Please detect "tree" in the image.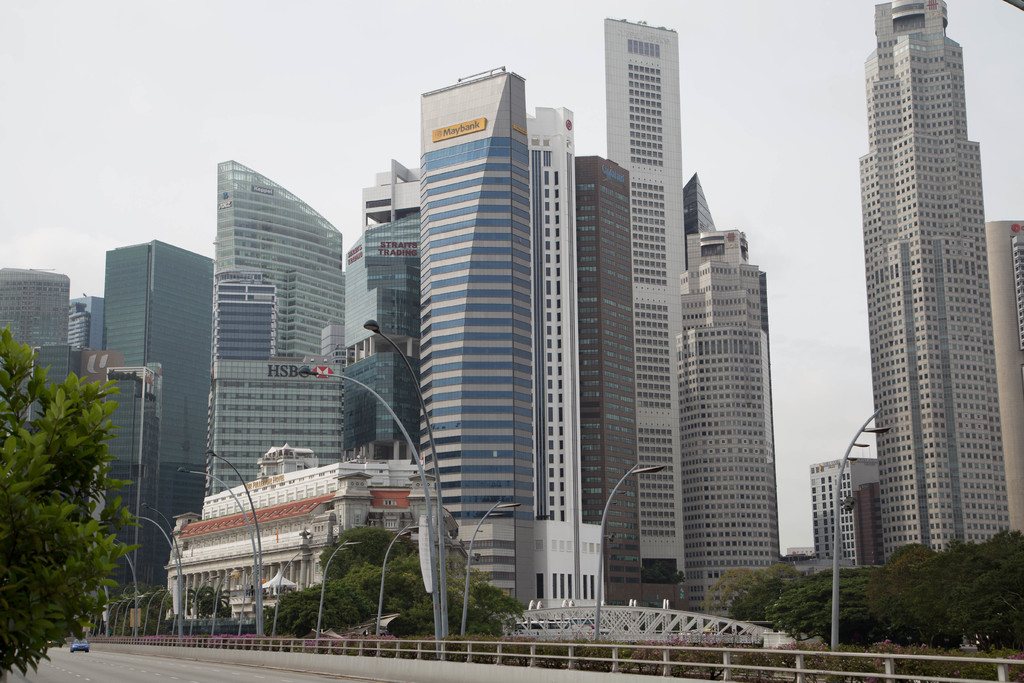
257/518/533/633.
